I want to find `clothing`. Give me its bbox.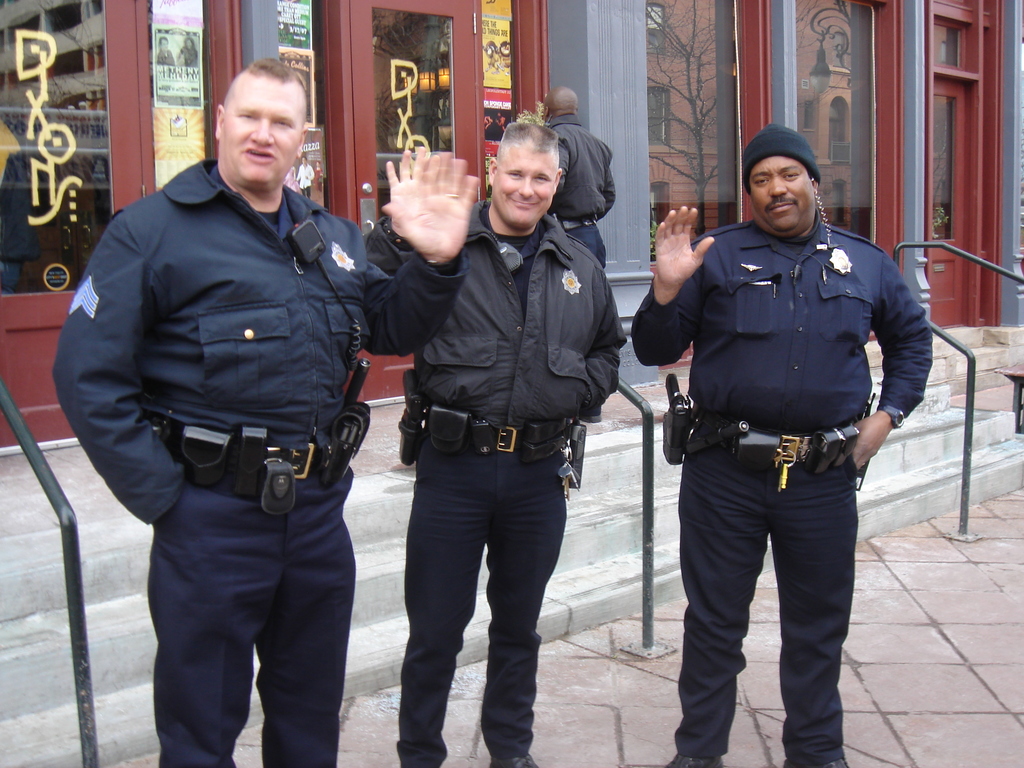
[47,156,467,767].
